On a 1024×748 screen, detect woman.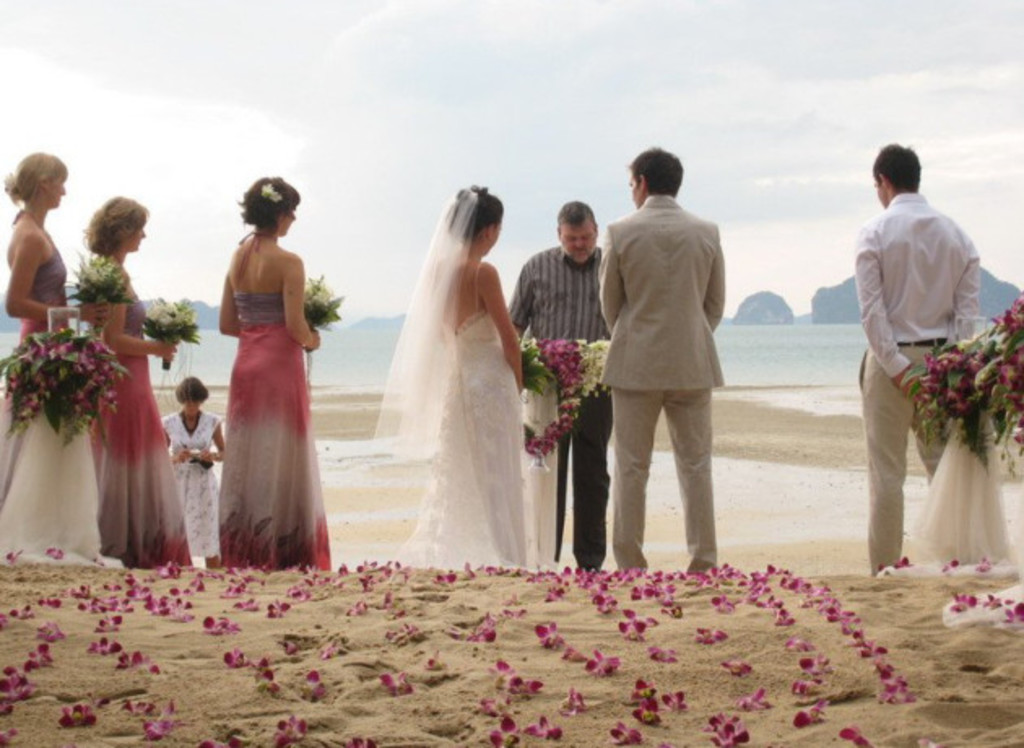
<region>159, 374, 226, 563</region>.
